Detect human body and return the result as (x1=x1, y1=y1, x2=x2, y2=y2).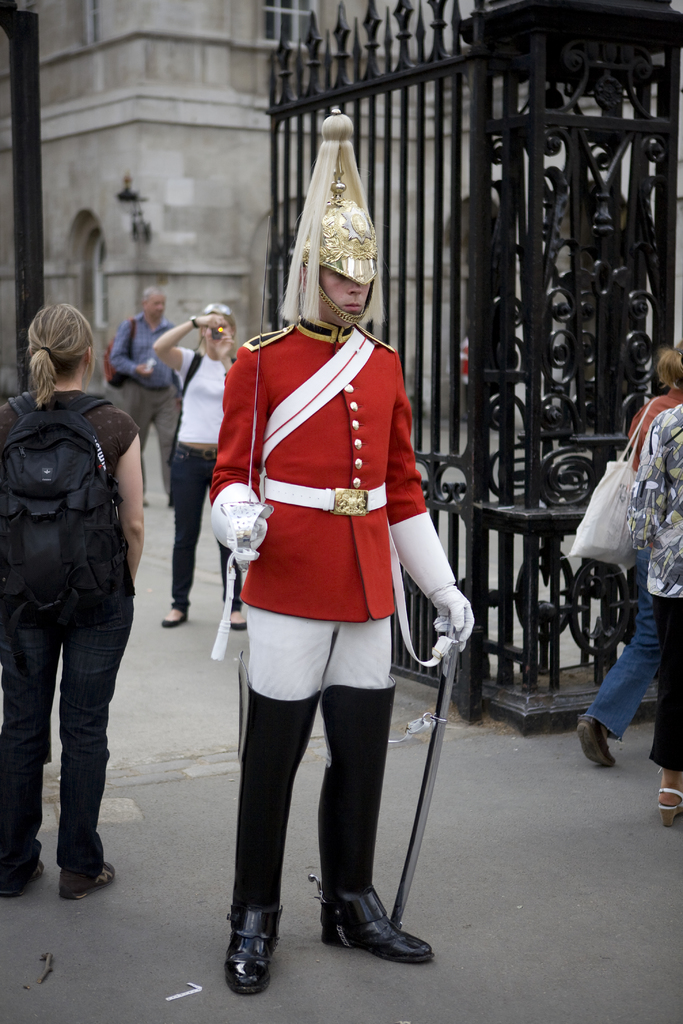
(x1=151, y1=310, x2=249, y2=628).
